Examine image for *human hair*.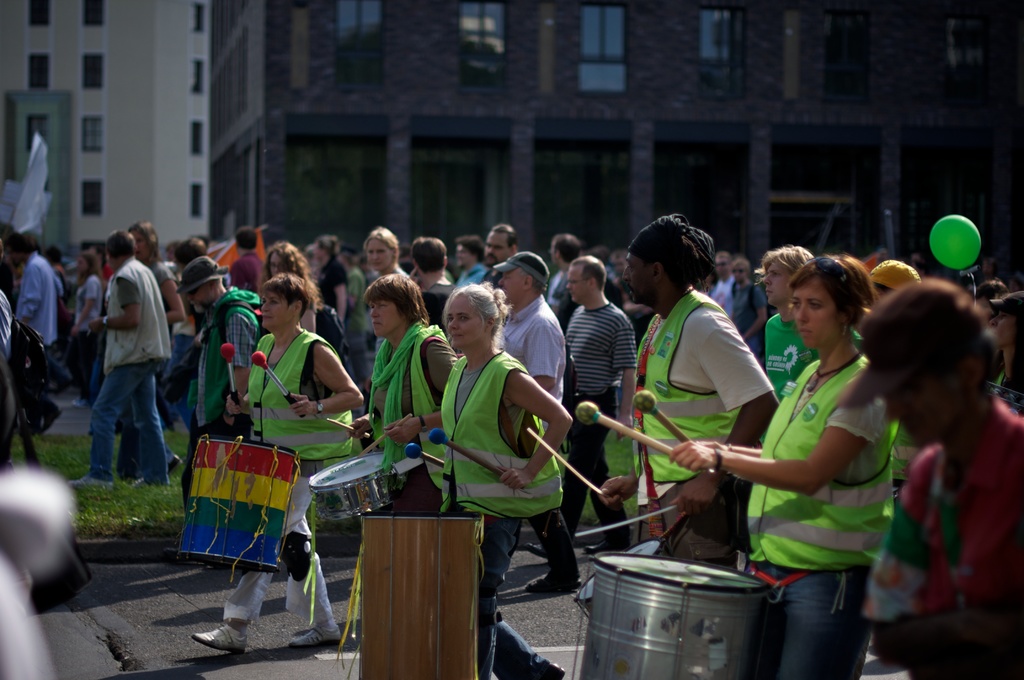
Examination result: (865, 280, 980, 424).
